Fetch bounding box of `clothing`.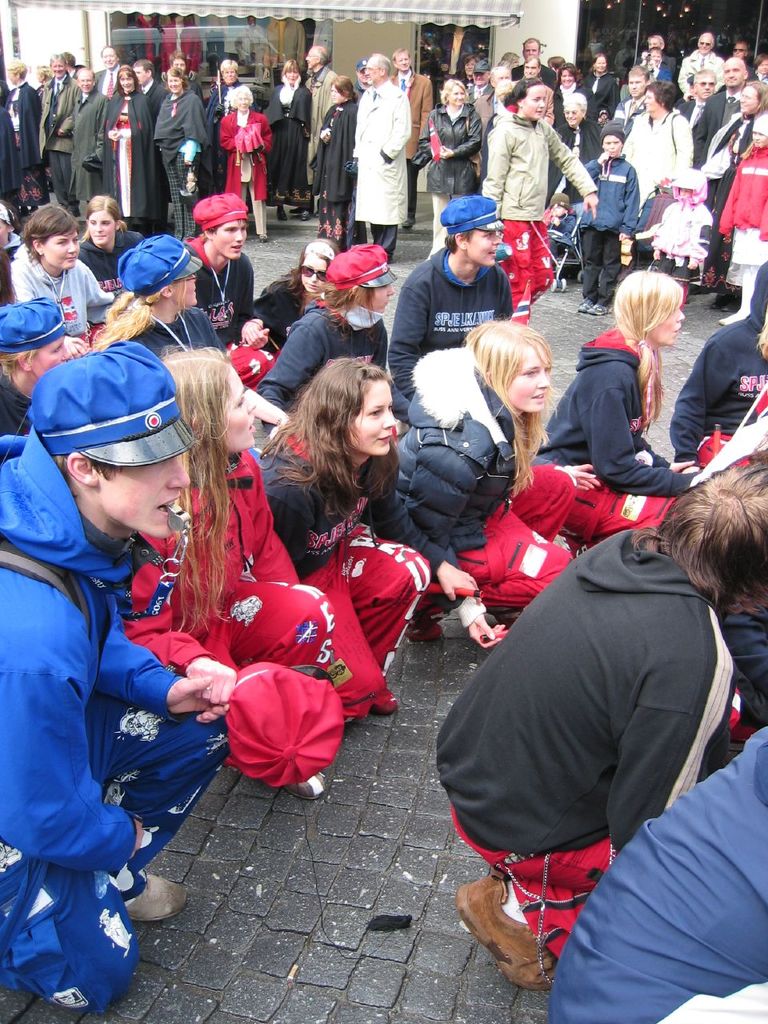
Bbox: {"left": 215, "top": 104, "right": 271, "bottom": 242}.
